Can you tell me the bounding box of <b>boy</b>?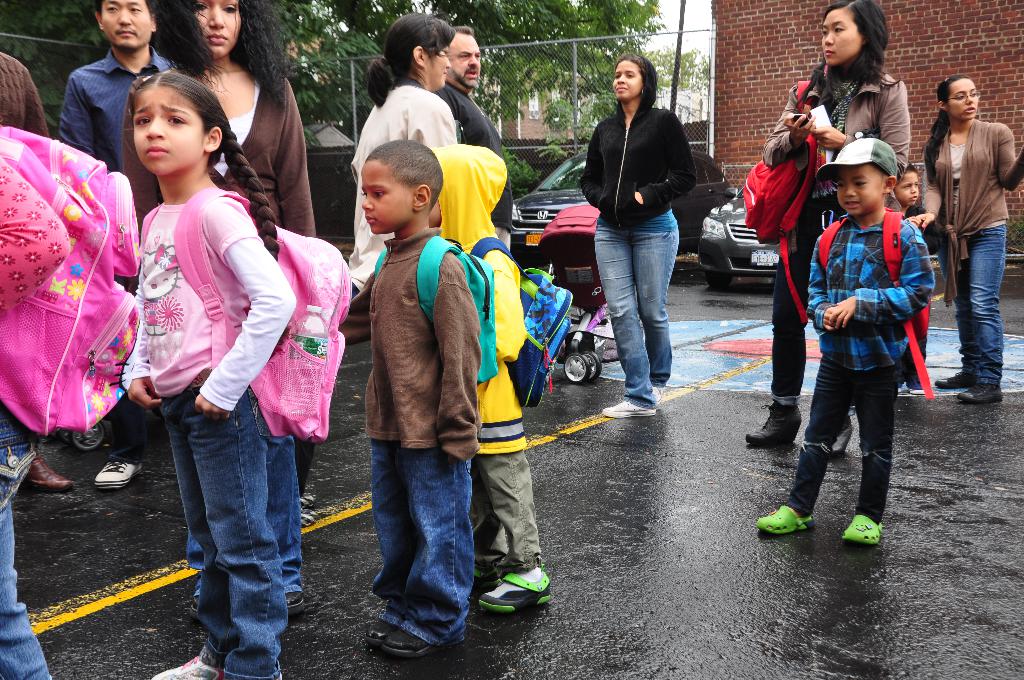
crop(760, 139, 946, 551).
